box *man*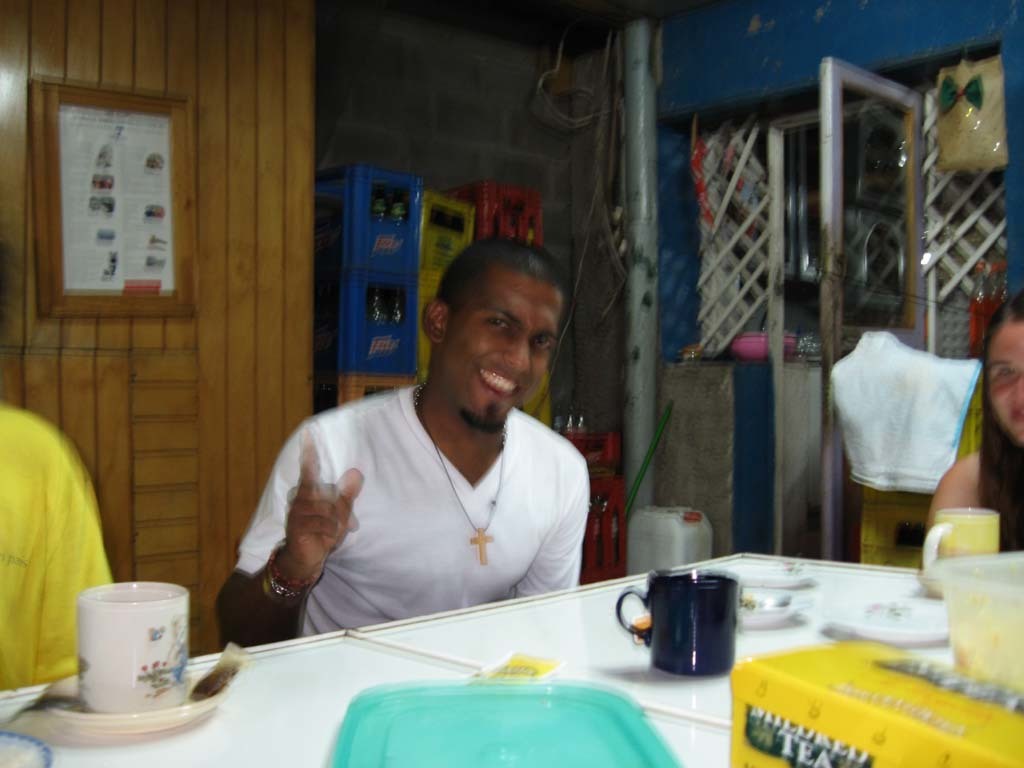
BBox(235, 246, 614, 642)
